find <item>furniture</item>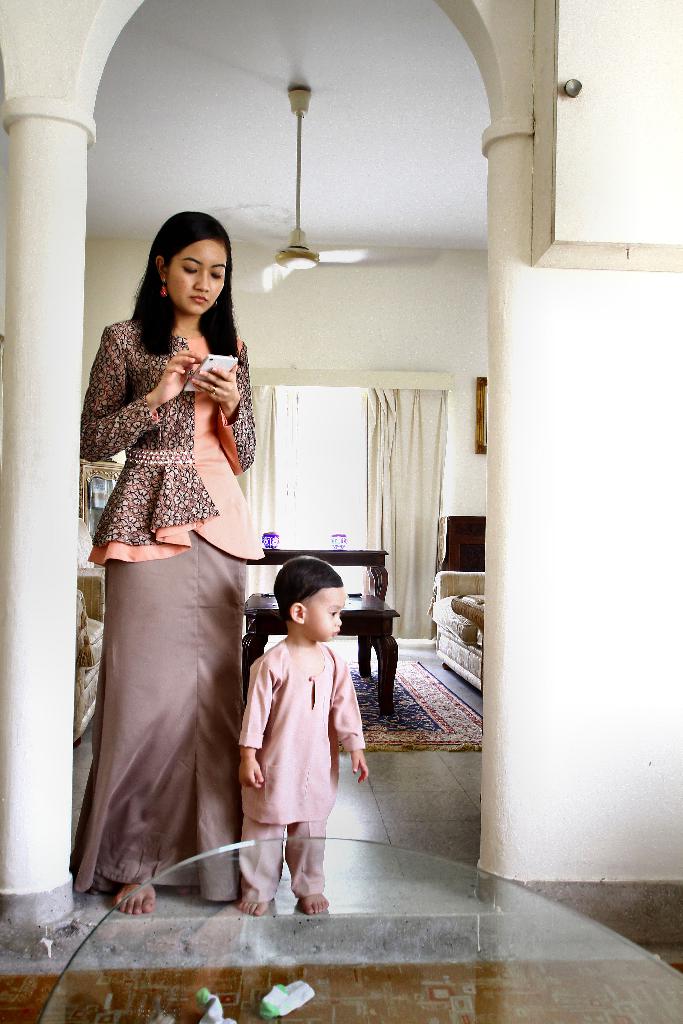
left=429, top=568, right=486, bottom=692
